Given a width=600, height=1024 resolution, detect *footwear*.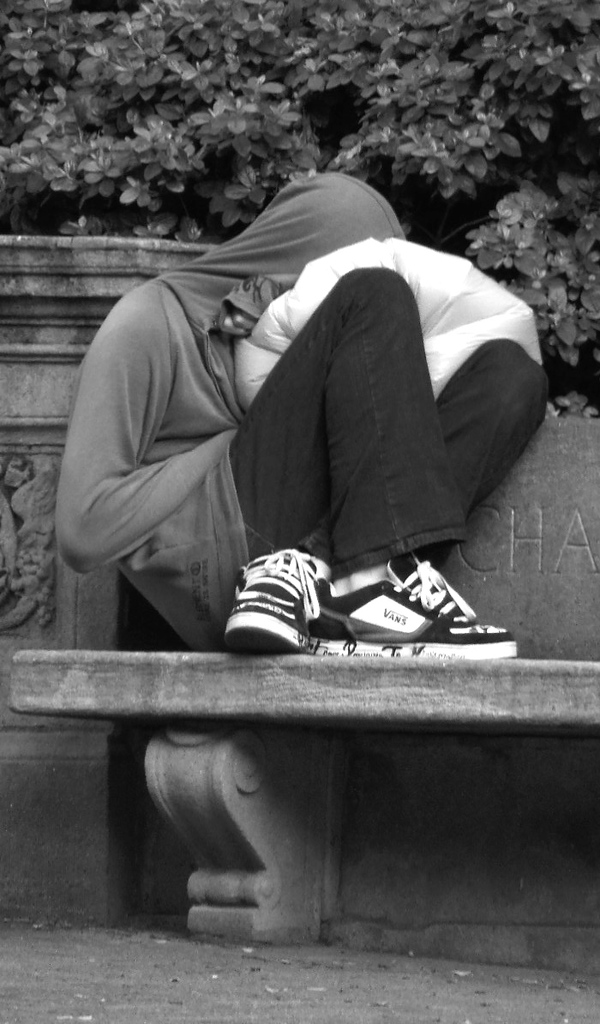
Rect(224, 545, 331, 654).
